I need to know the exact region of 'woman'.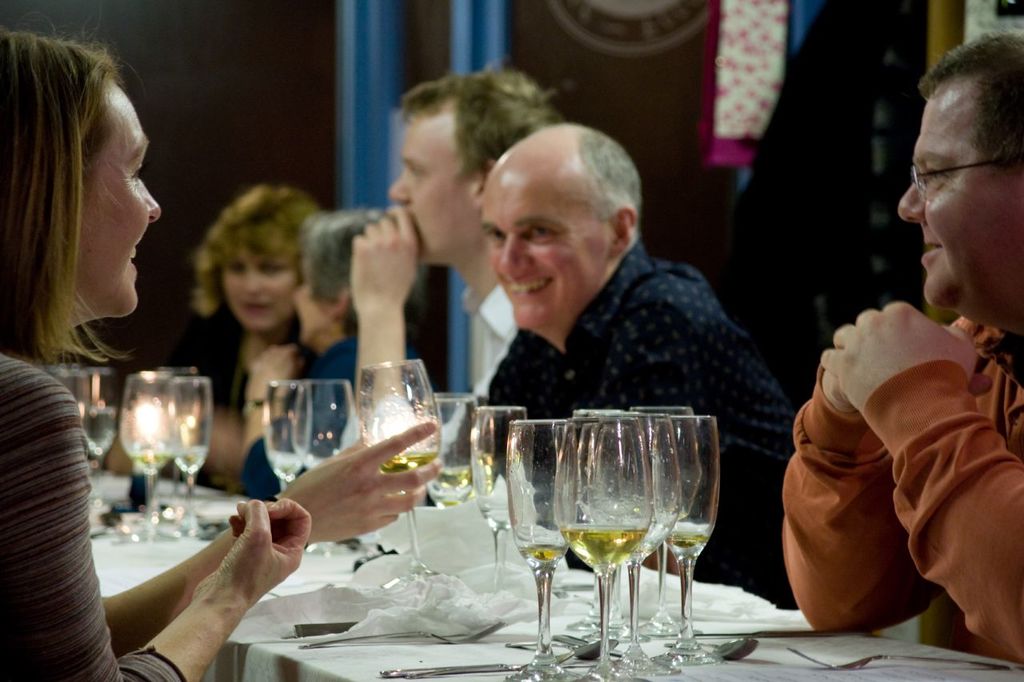
Region: region(0, 23, 310, 681).
